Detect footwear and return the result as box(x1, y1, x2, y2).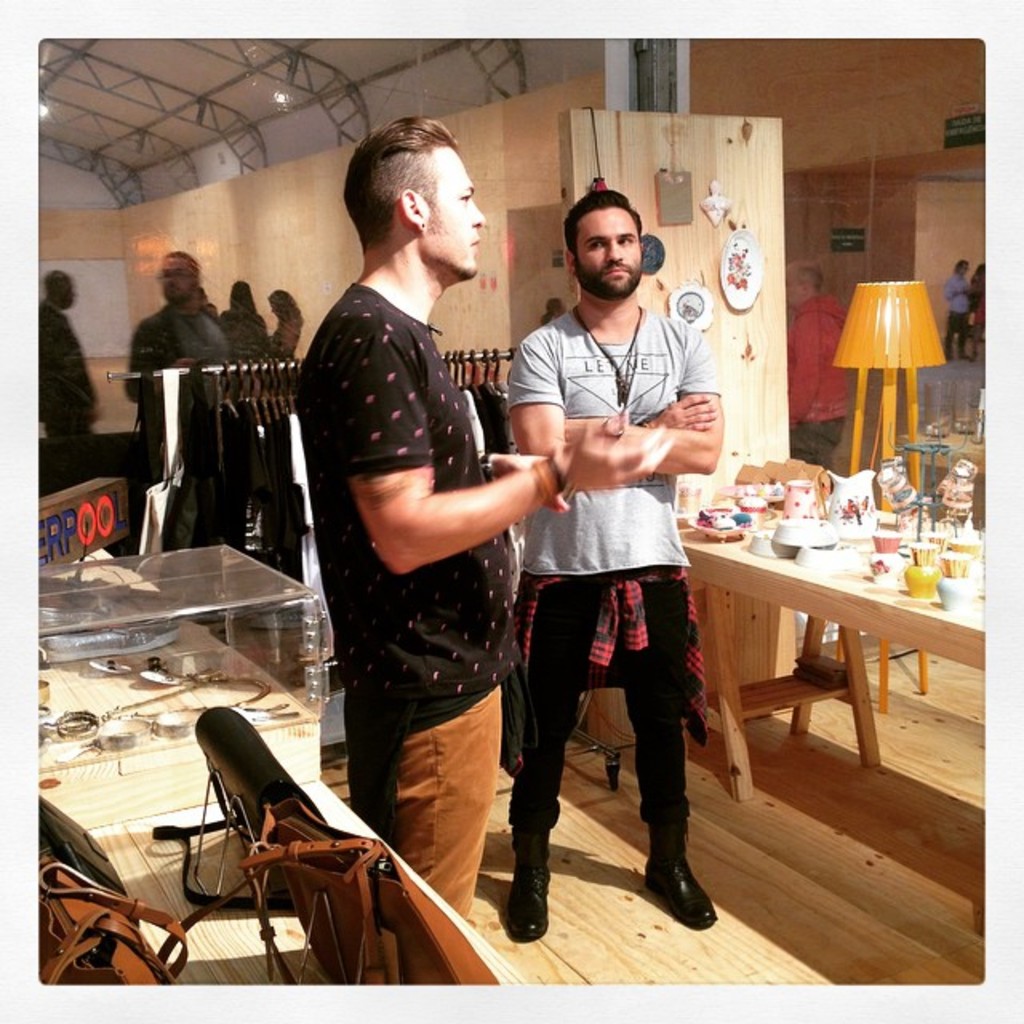
box(642, 803, 720, 952).
